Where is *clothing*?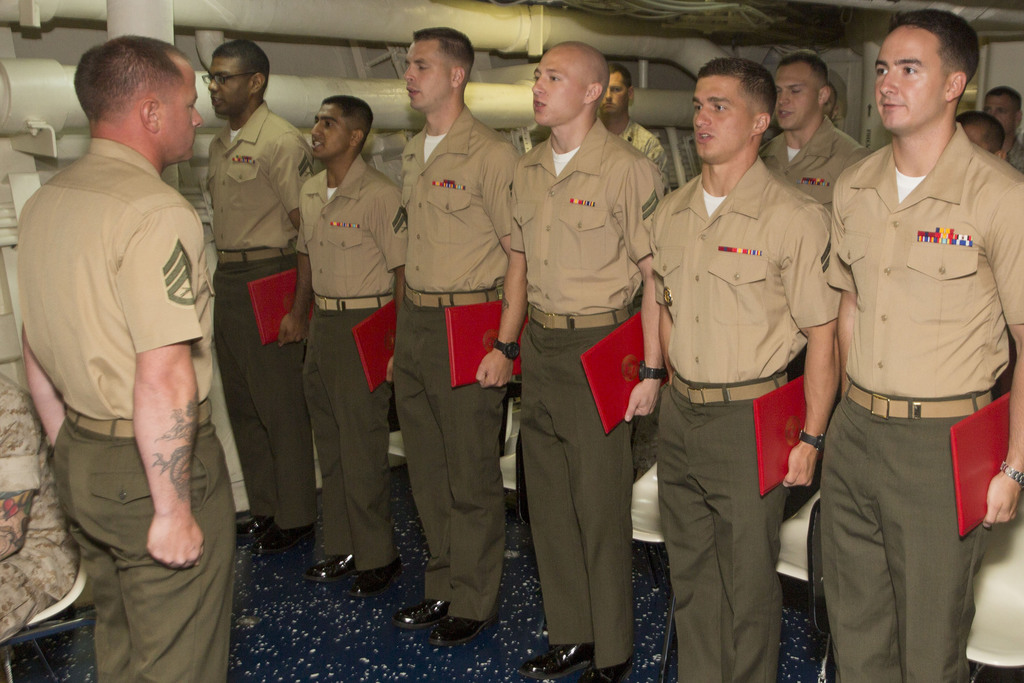
<bbox>504, 121, 671, 669</bbox>.
